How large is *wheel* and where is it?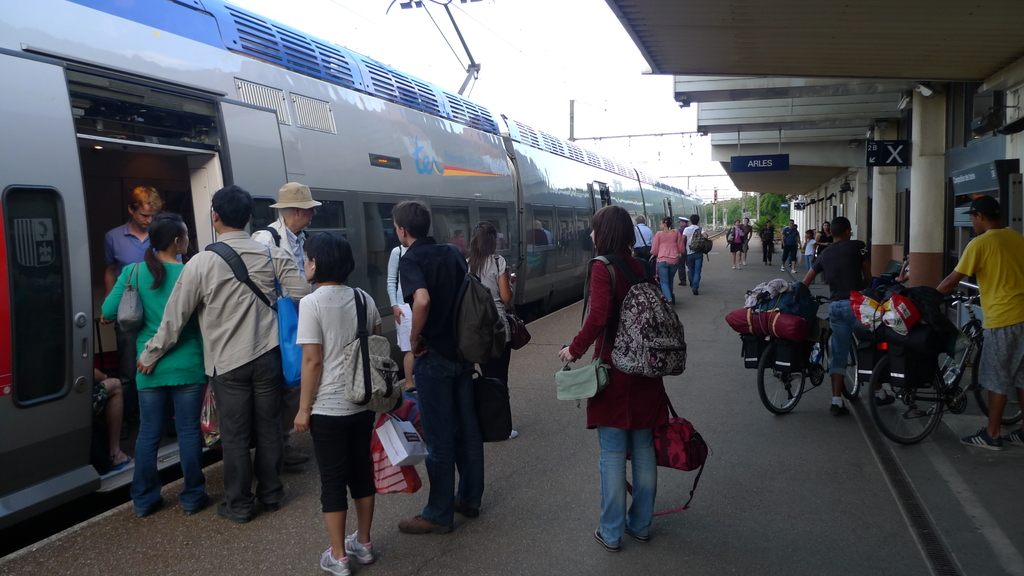
Bounding box: detection(870, 354, 945, 445).
